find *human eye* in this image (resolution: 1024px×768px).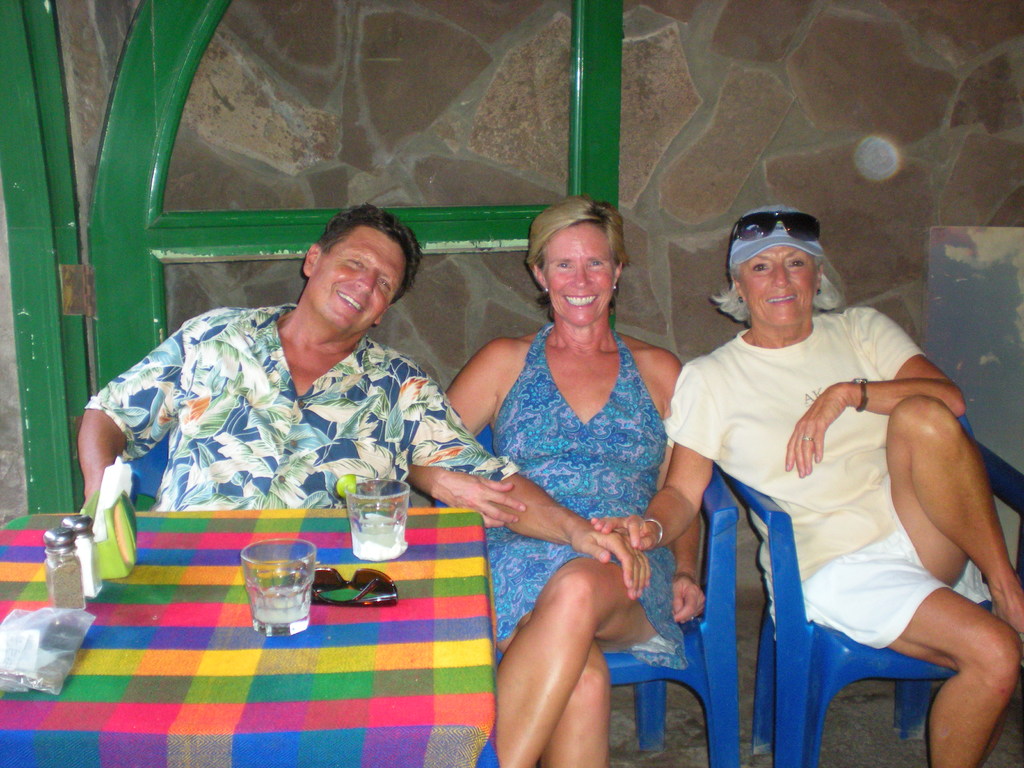
(left=554, top=262, right=575, bottom=274).
